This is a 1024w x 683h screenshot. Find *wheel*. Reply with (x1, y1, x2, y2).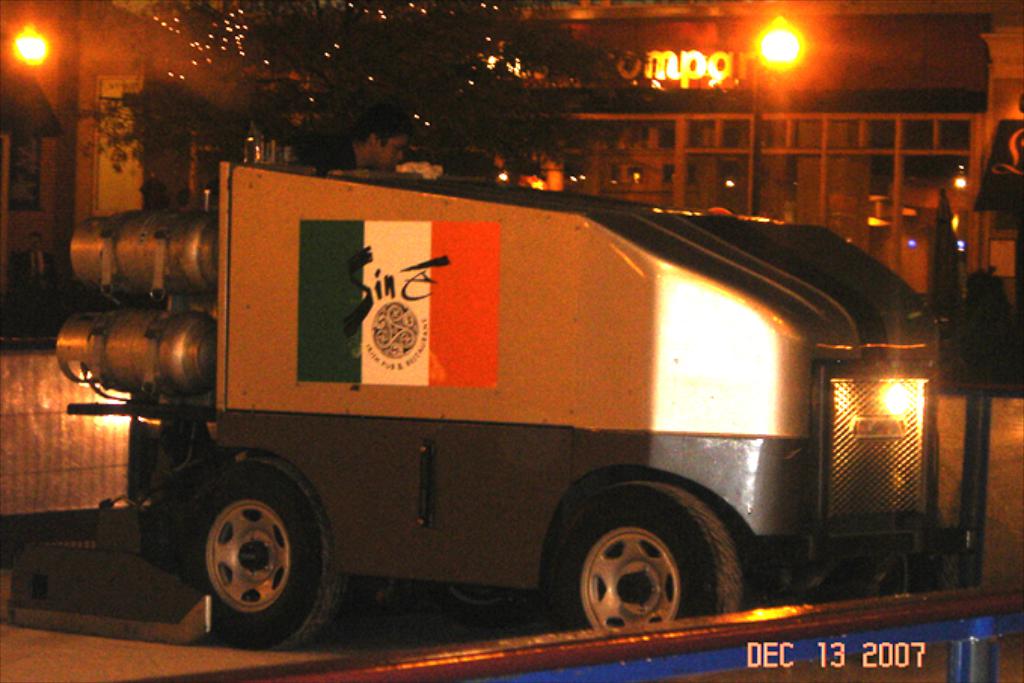
(547, 498, 719, 641).
